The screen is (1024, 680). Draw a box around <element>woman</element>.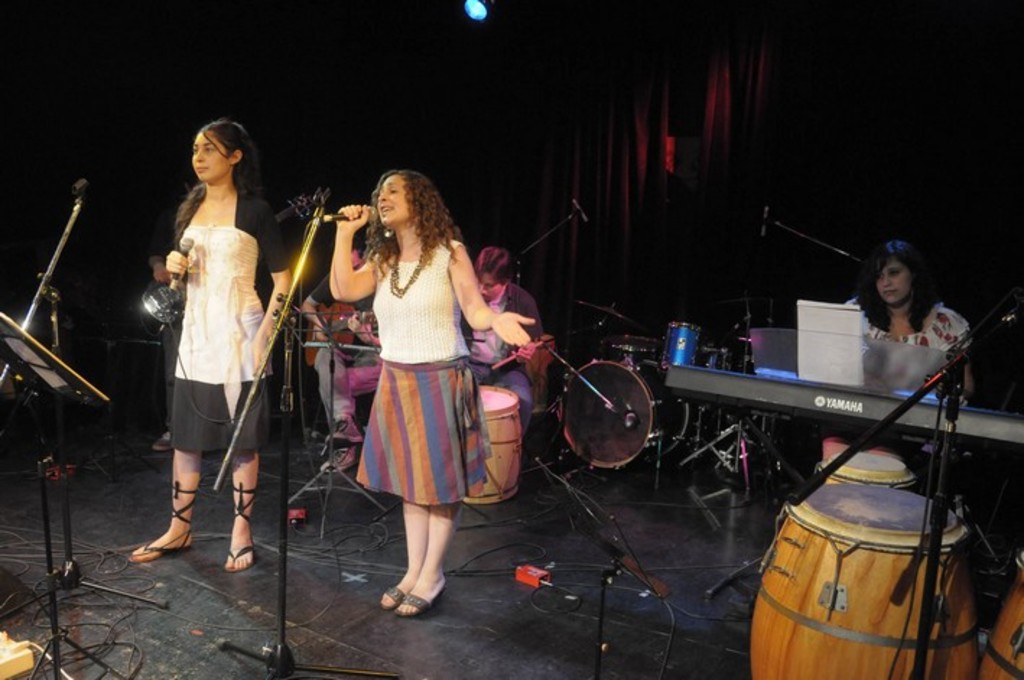
{"x1": 126, "y1": 123, "x2": 295, "y2": 563}.
